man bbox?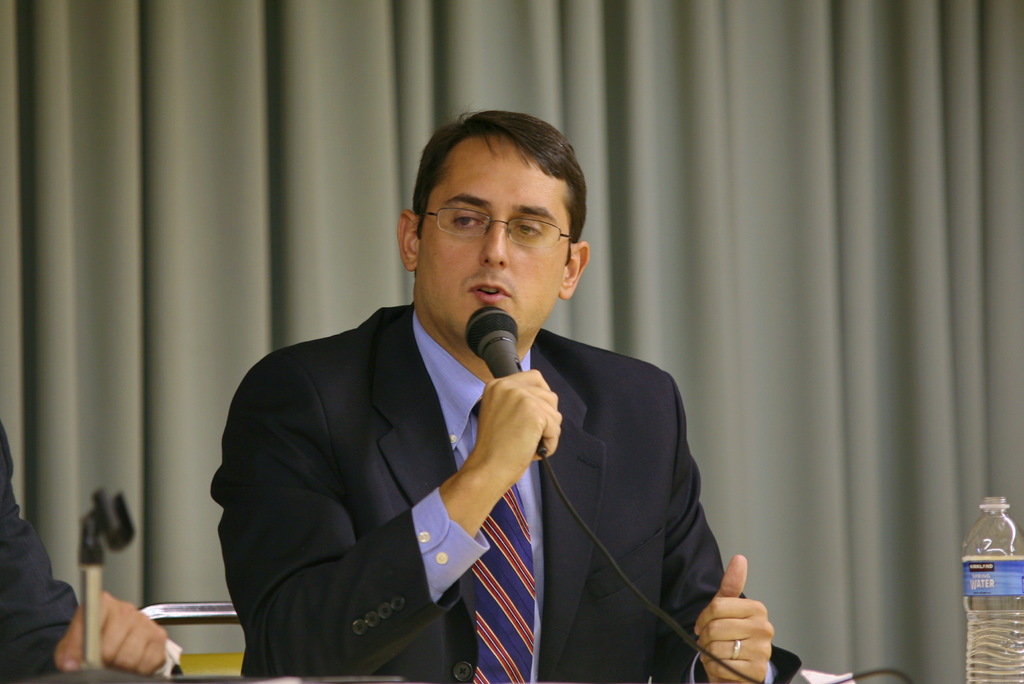
(213,156,735,662)
